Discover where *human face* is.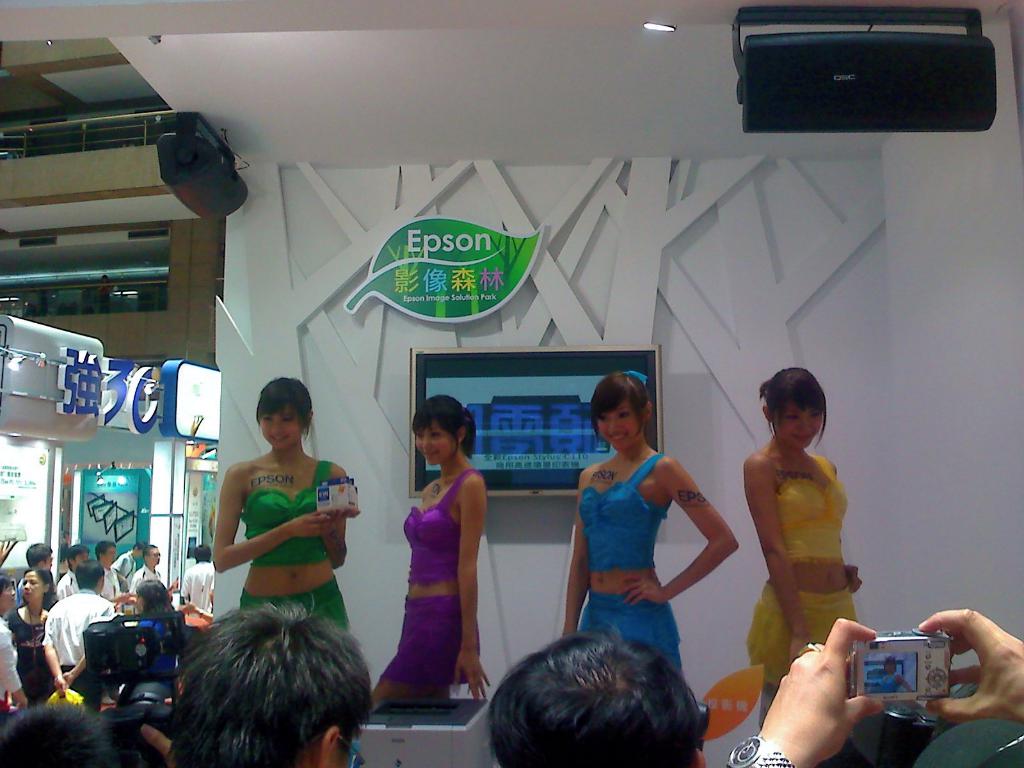
Discovered at bbox(20, 569, 46, 600).
